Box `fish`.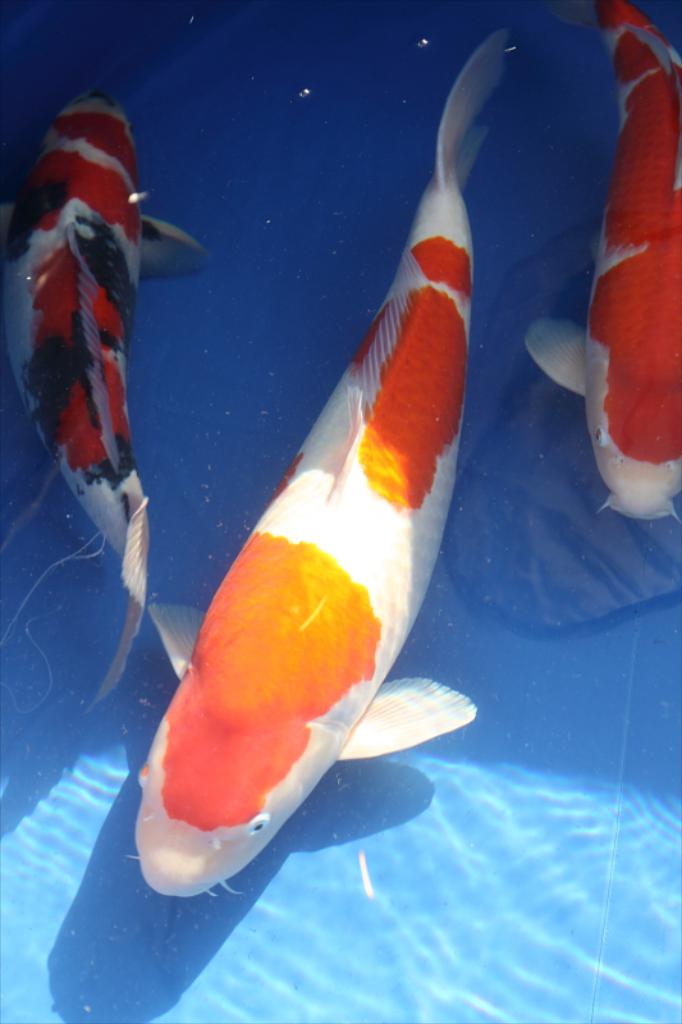
bbox=(511, 0, 681, 518).
